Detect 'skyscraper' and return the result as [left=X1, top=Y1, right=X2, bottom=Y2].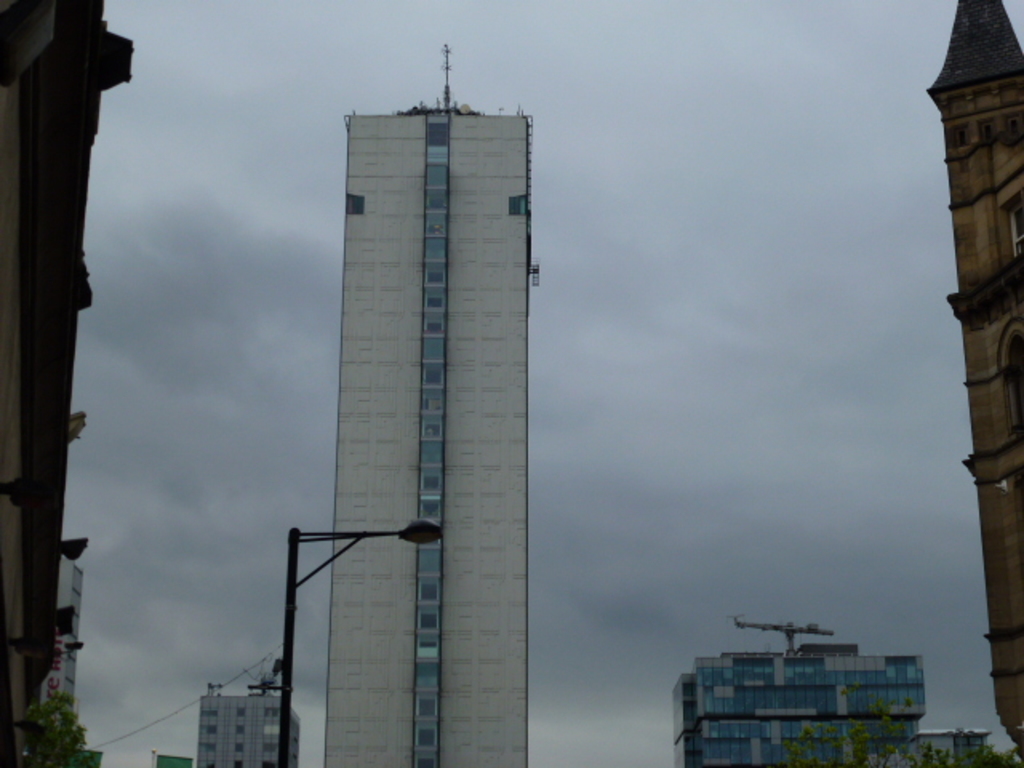
[left=310, top=64, right=536, bottom=678].
